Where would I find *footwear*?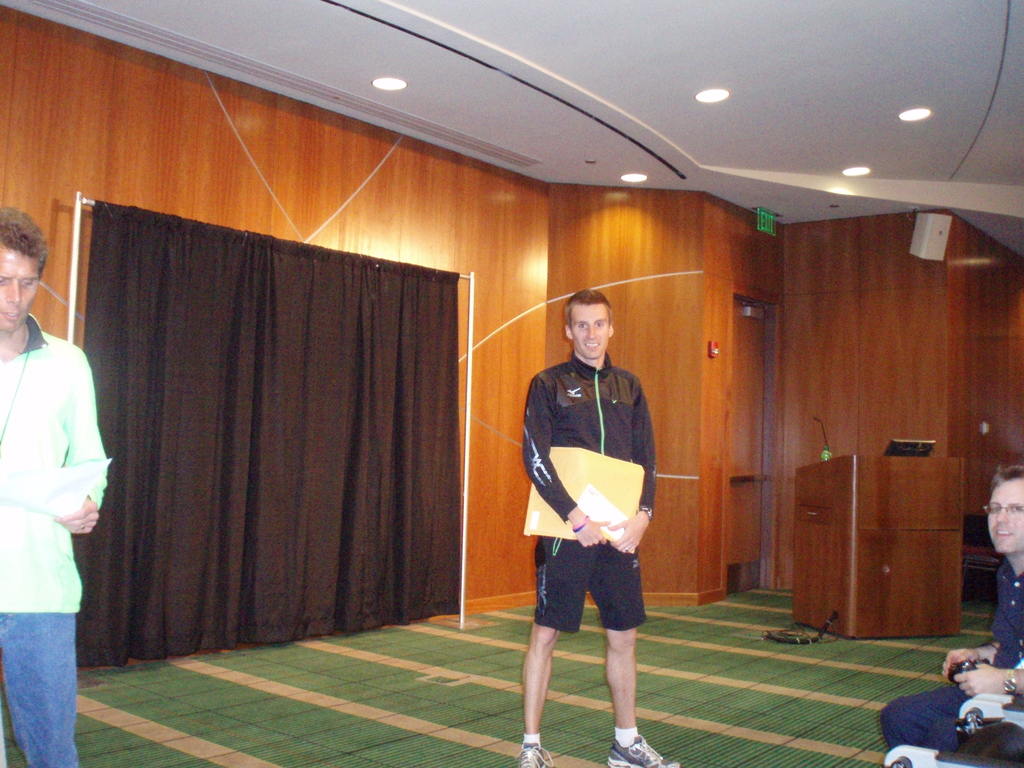
At rect(515, 745, 558, 767).
